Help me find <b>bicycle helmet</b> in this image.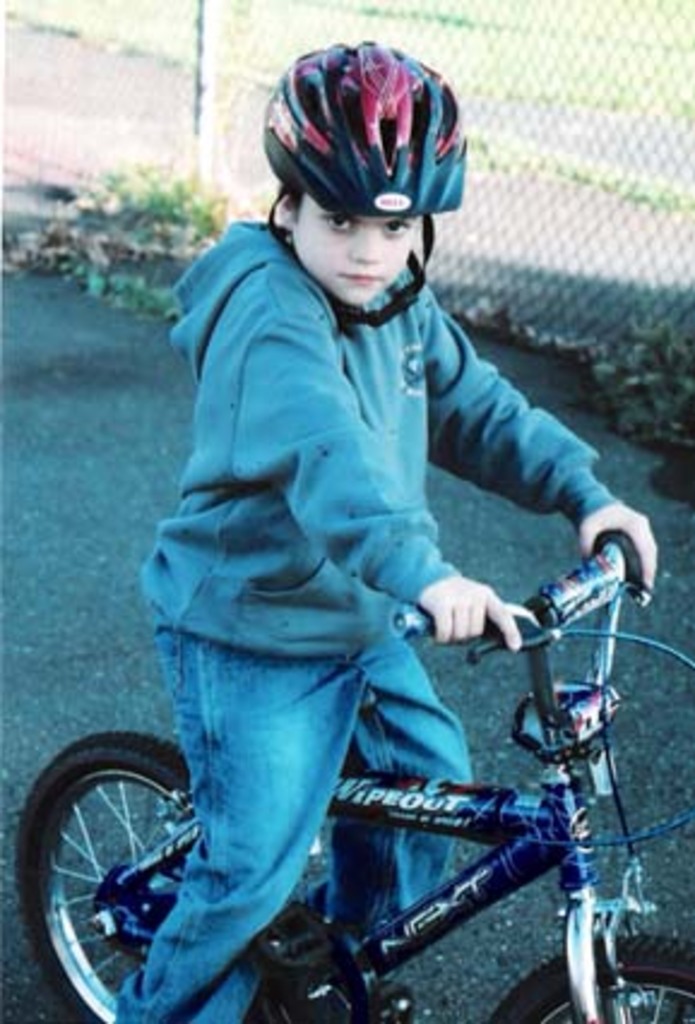
Found it: 260:36:486:224.
